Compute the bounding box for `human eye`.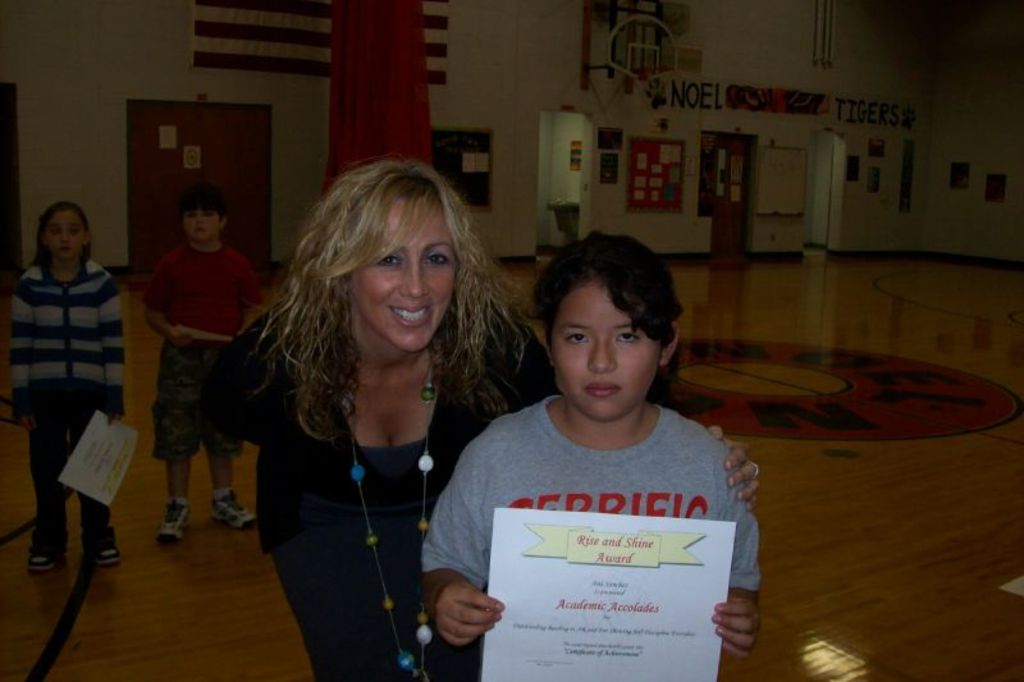
crop(182, 211, 196, 221).
